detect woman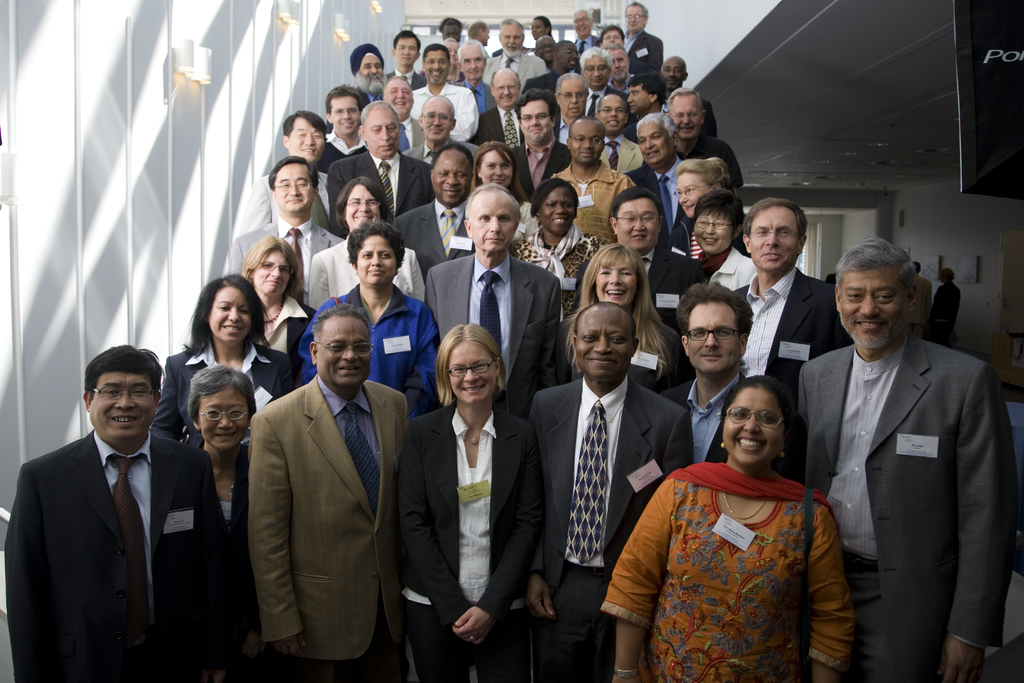
x1=630 y1=351 x2=856 y2=678
